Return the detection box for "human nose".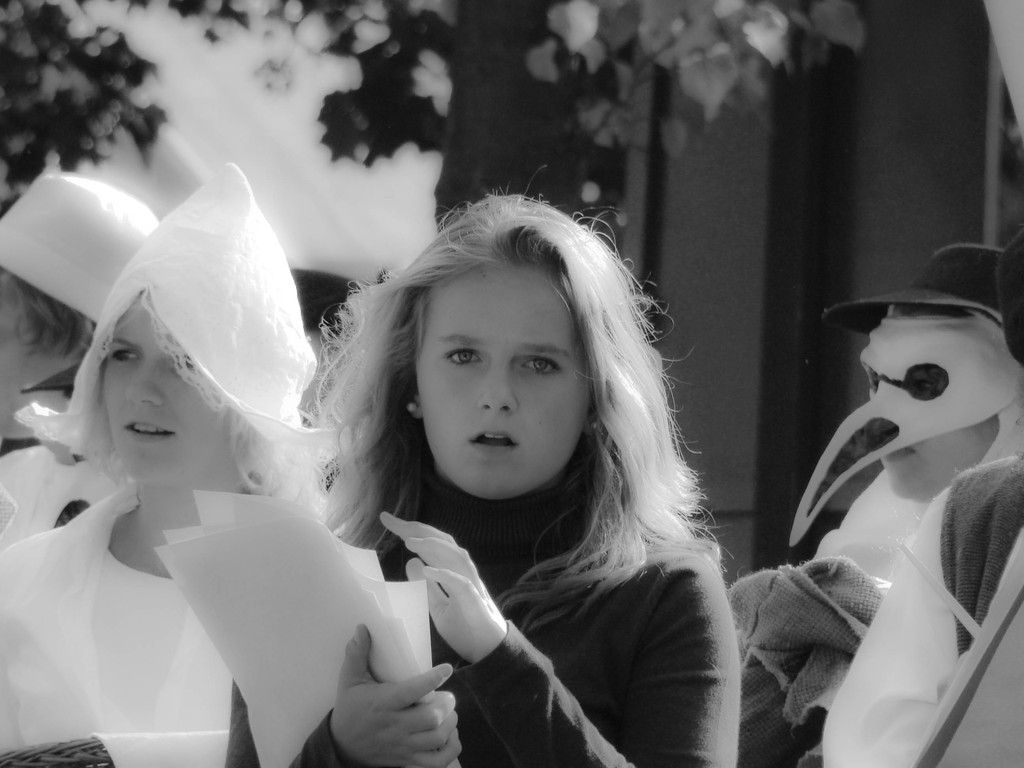
<region>476, 353, 522, 410</region>.
